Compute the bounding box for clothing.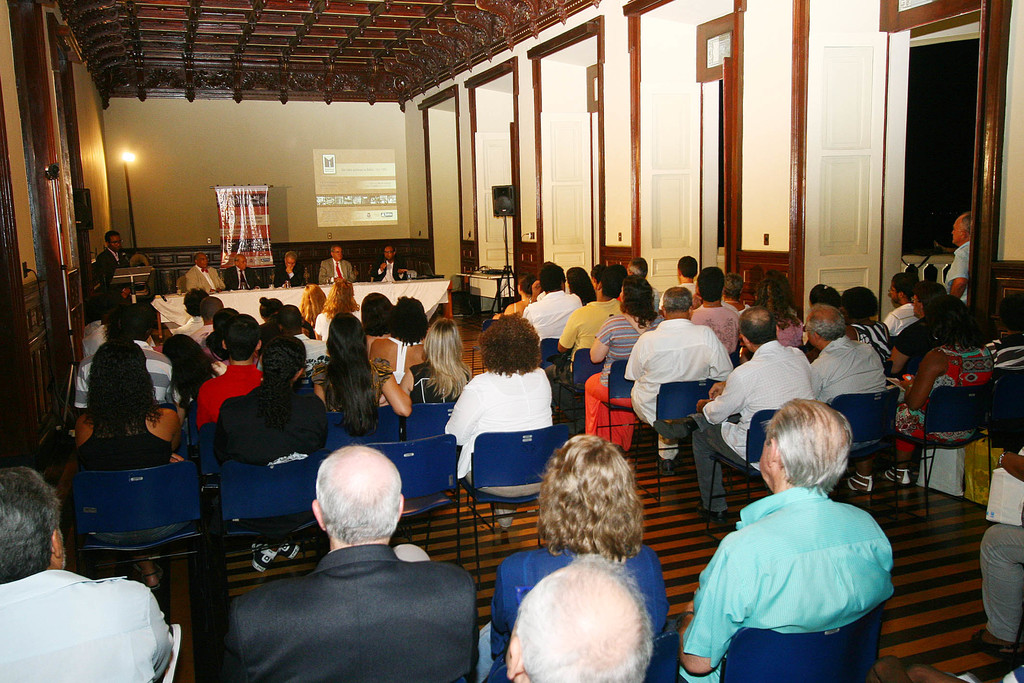
313,309,363,333.
